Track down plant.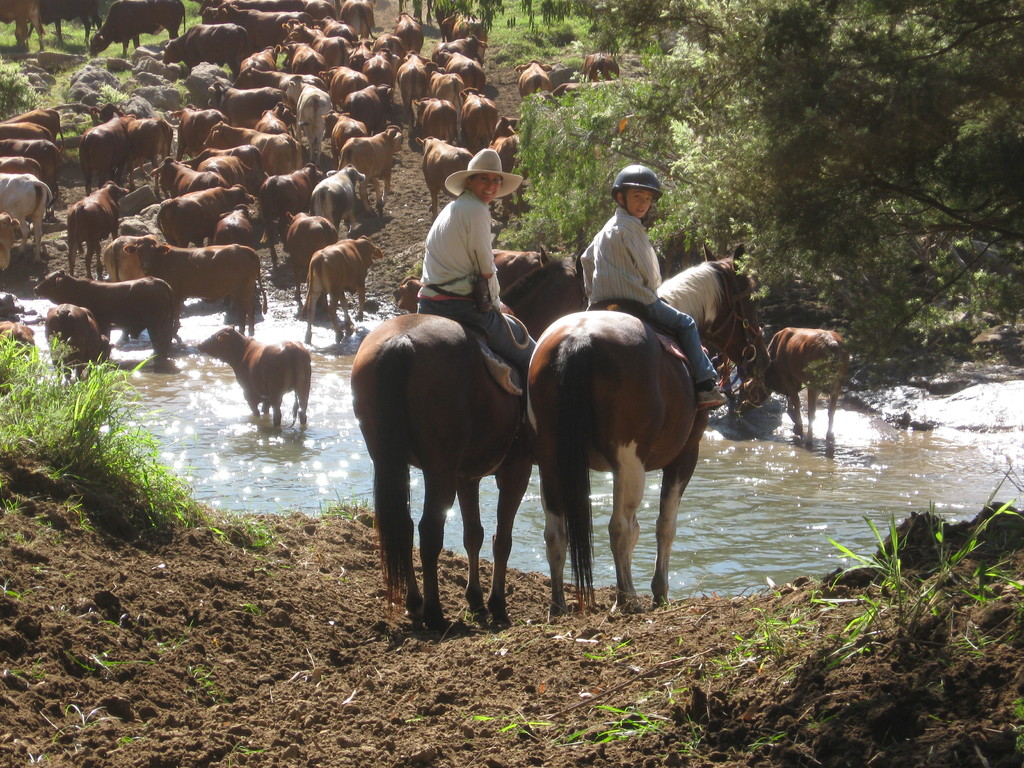
Tracked to detection(567, 702, 666, 749).
